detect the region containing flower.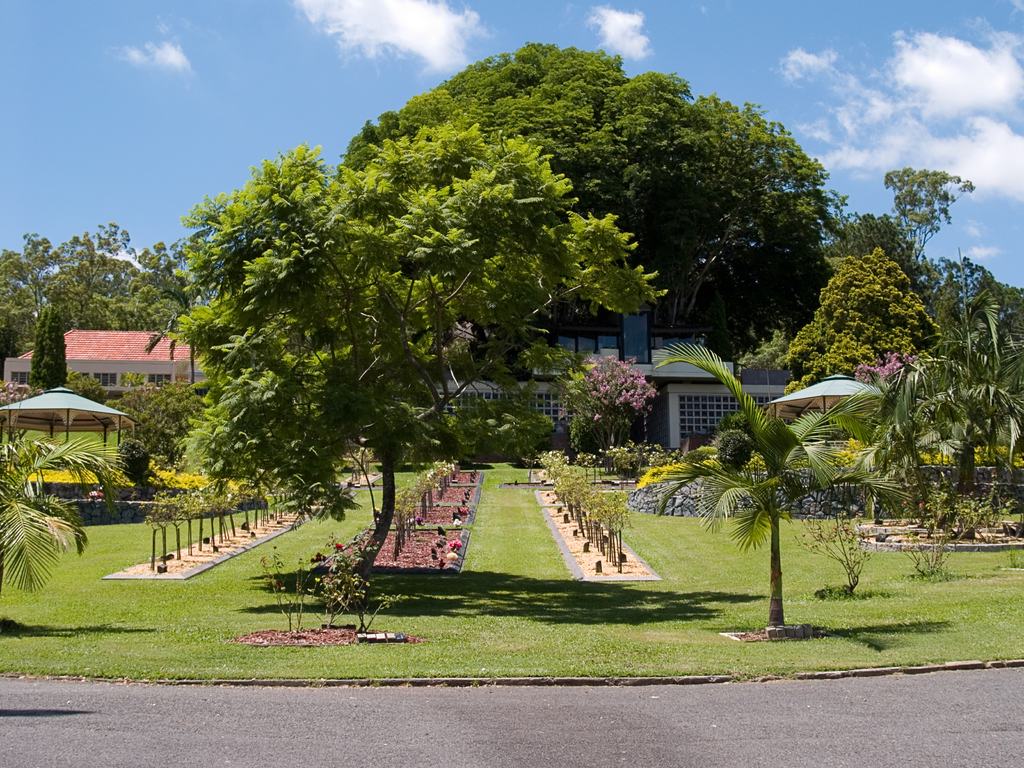
(448, 519, 460, 531).
